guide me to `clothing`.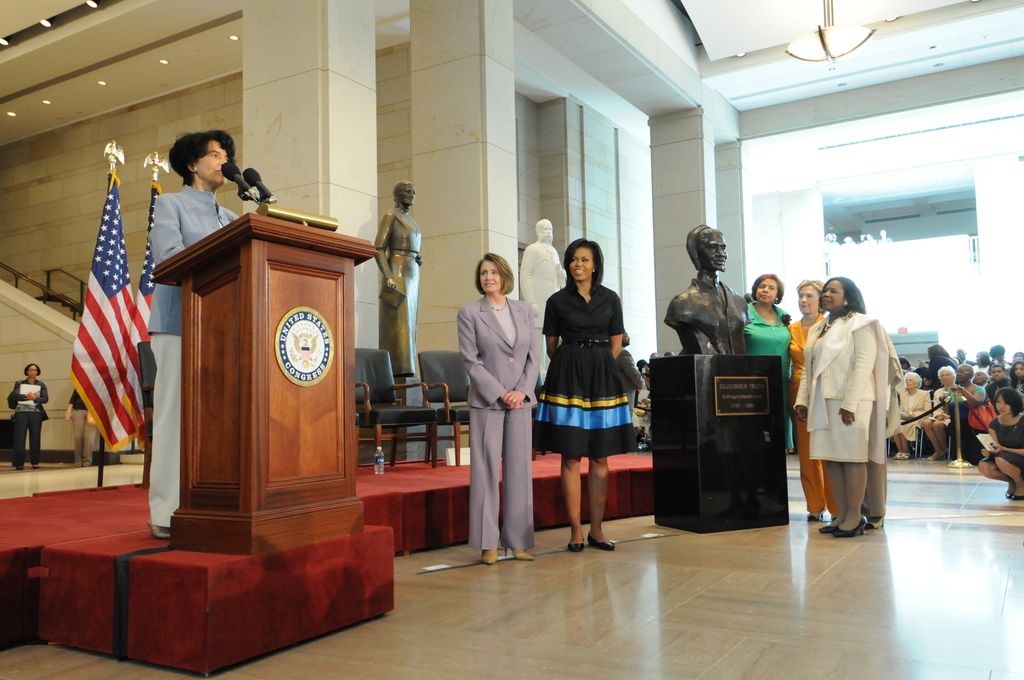
Guidance: pyautogui.locateOnScreen(788, 310, 824, 515).
